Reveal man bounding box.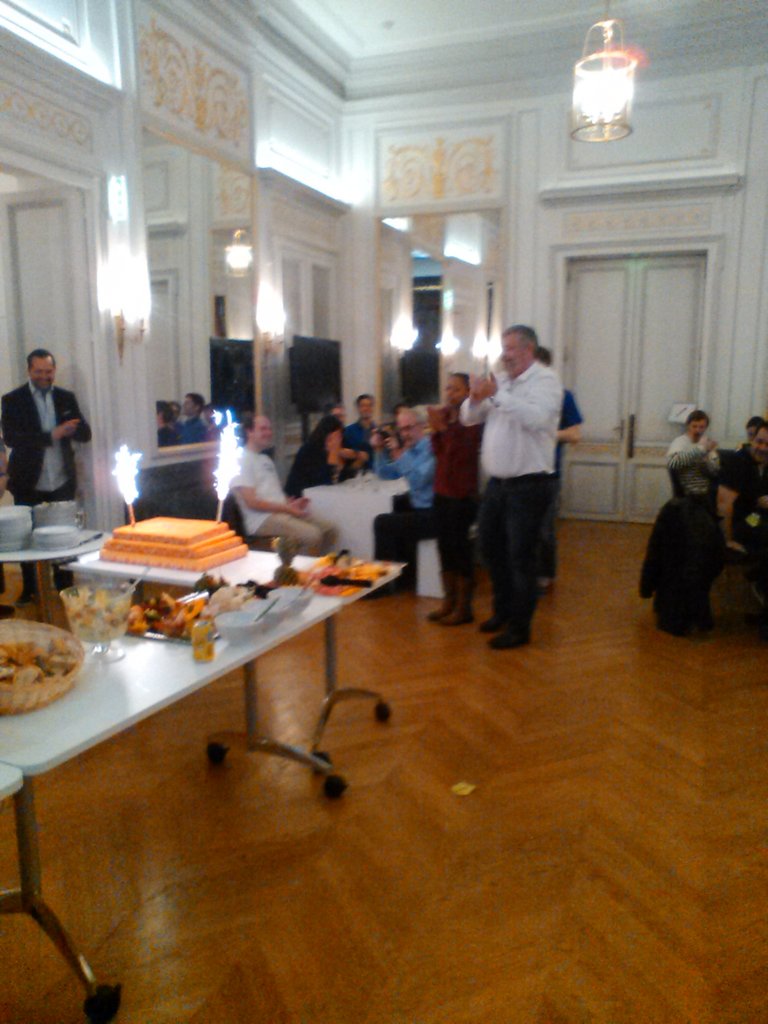
Revealed: [223, 406, 342, 562].
